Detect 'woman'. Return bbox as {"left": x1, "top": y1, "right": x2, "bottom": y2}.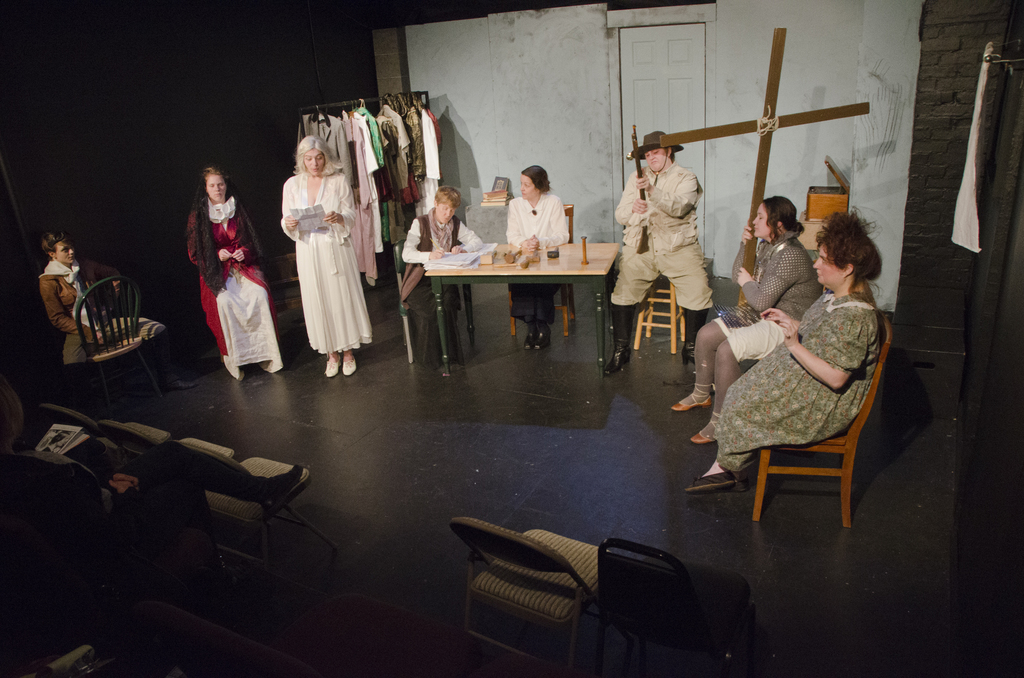
{"left": 507, "top": 166, "right": 563, "bottom": 348}.
